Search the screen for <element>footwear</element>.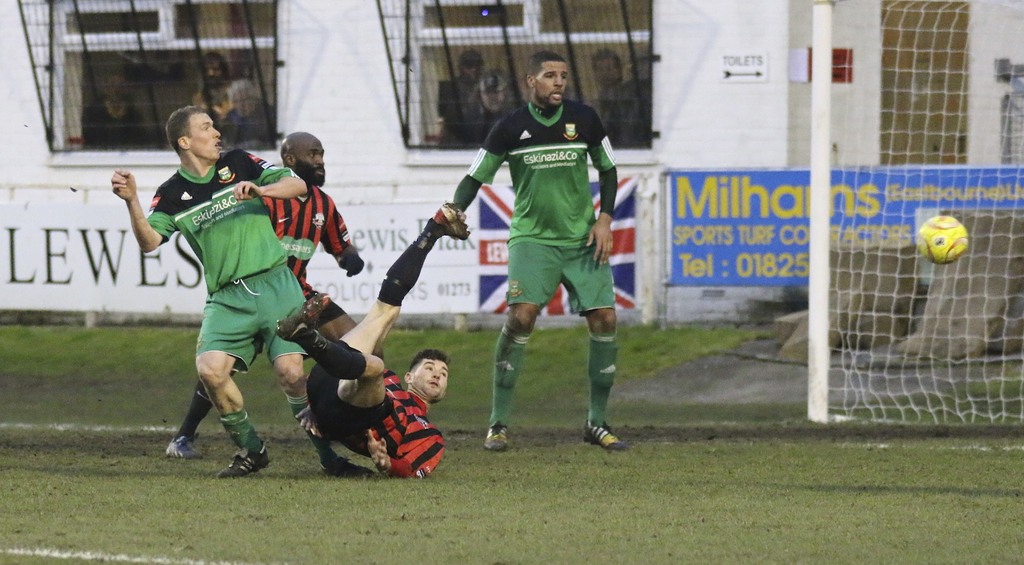
Found at (164,431,204,461).
